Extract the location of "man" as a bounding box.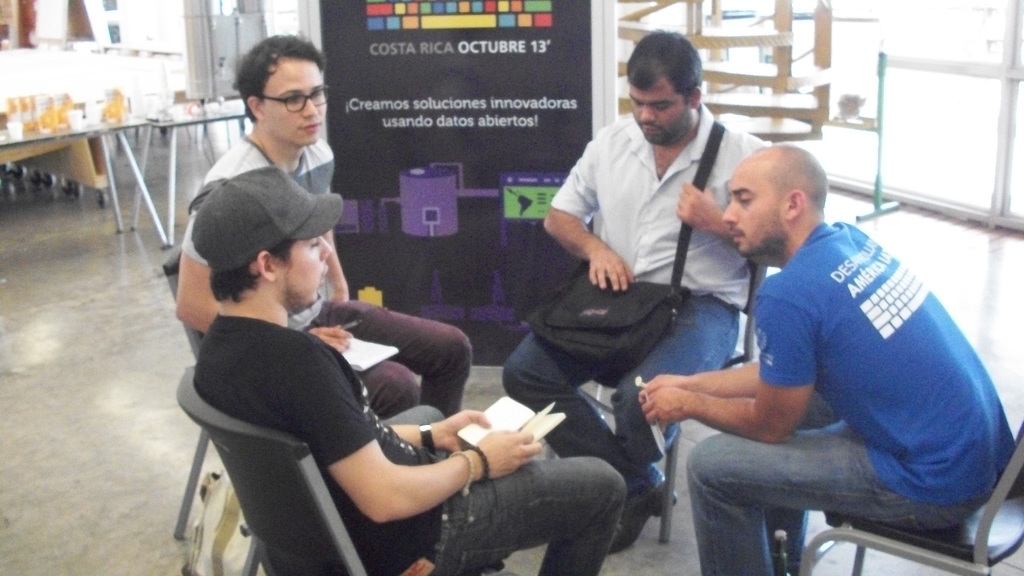
173 32 477 417.
